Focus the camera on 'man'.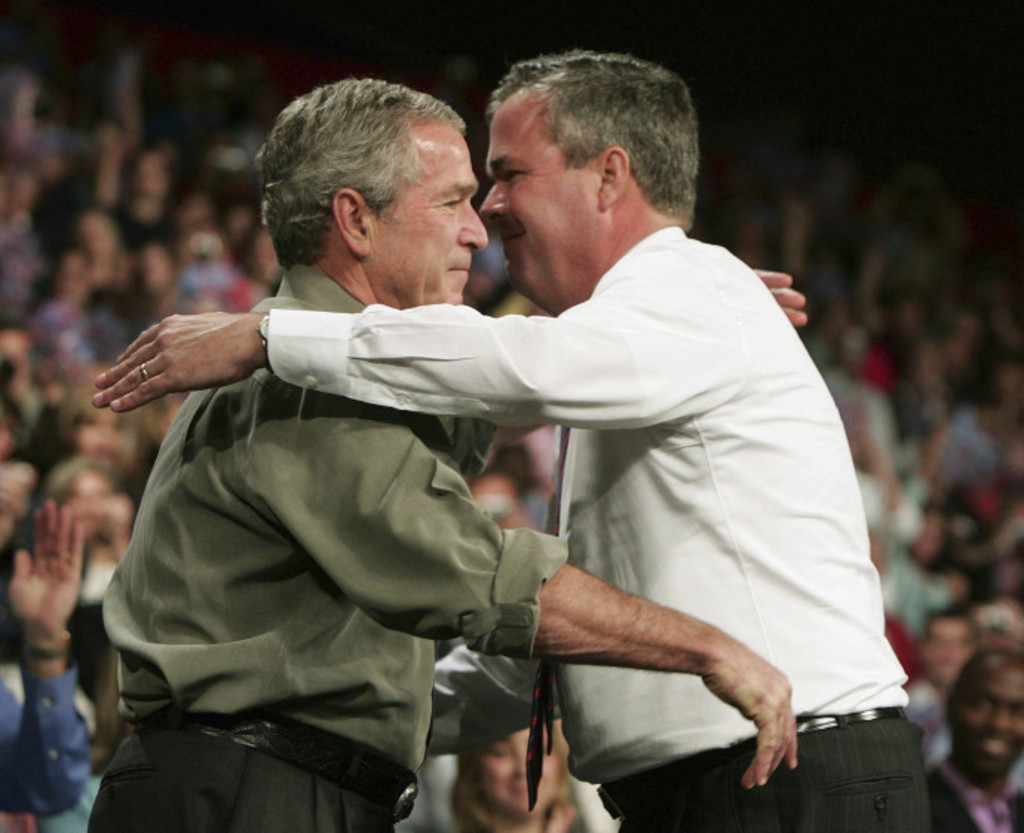
Focus region: 86 80 803 832.
